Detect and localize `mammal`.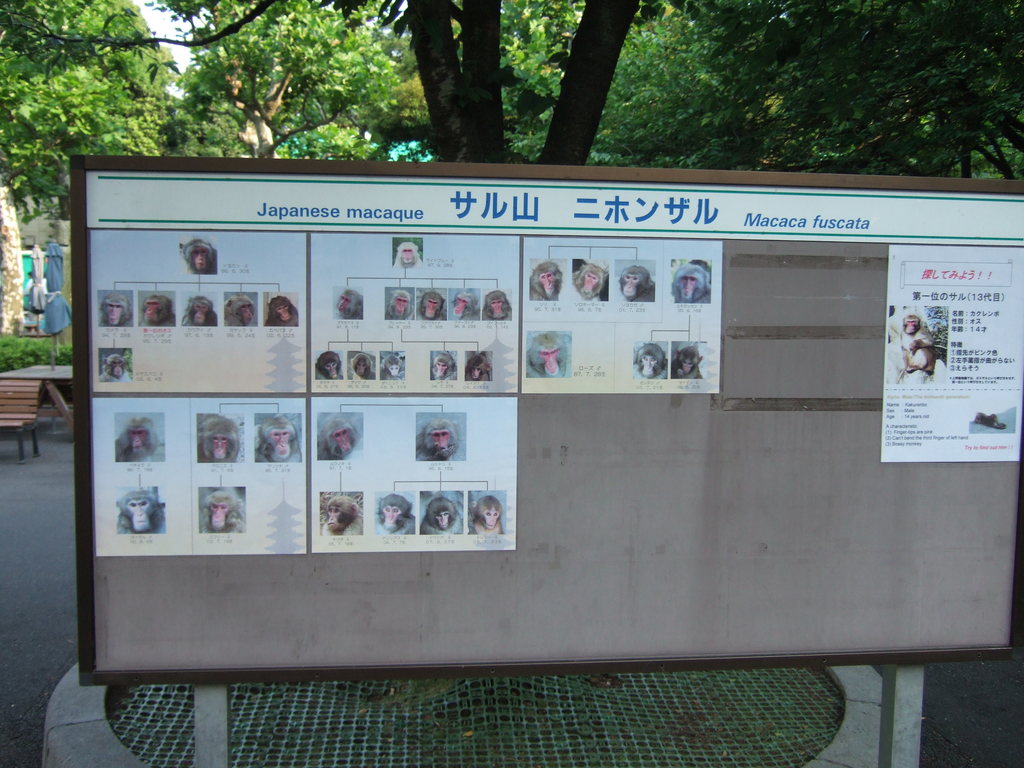
Localized at <bbox>381, 354, 402, 383</bbox>.
